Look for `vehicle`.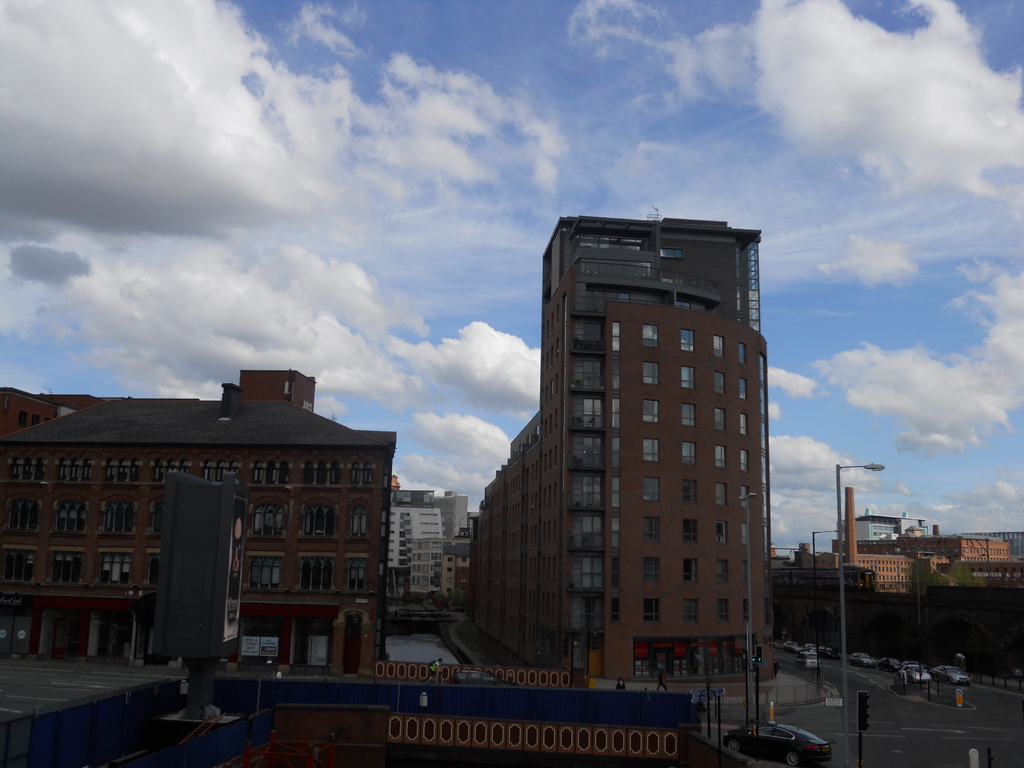
Found: 892/664/927/684.
